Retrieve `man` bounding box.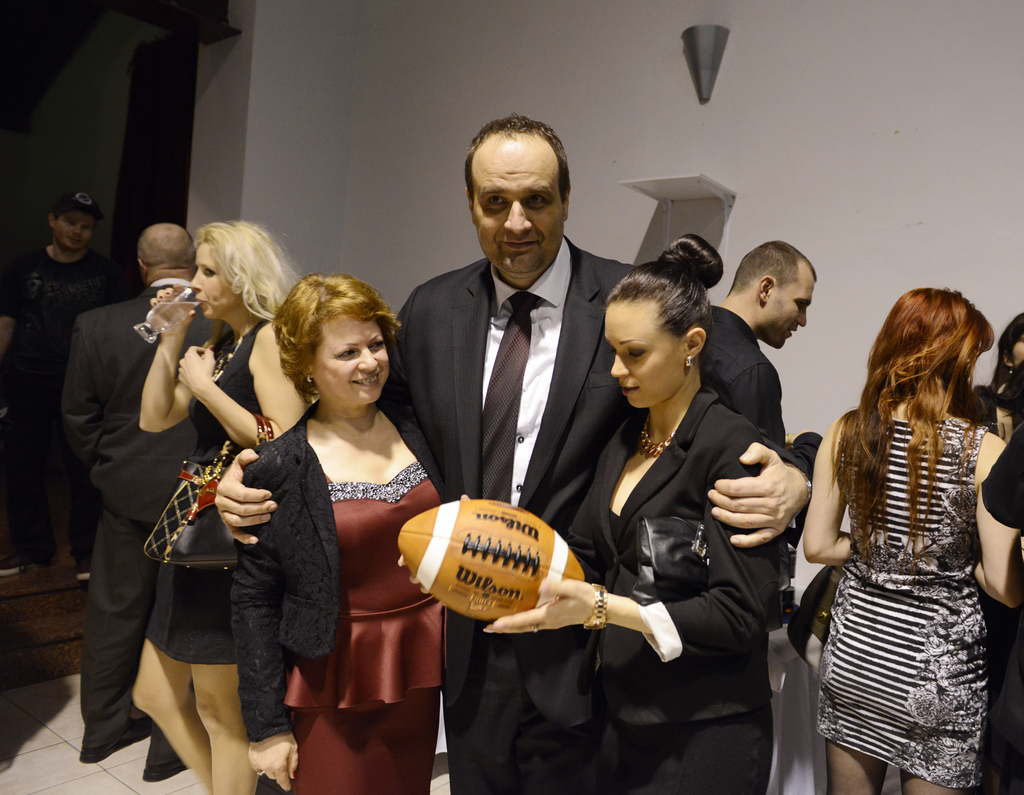
Bounding box: 58:220:228:783.
